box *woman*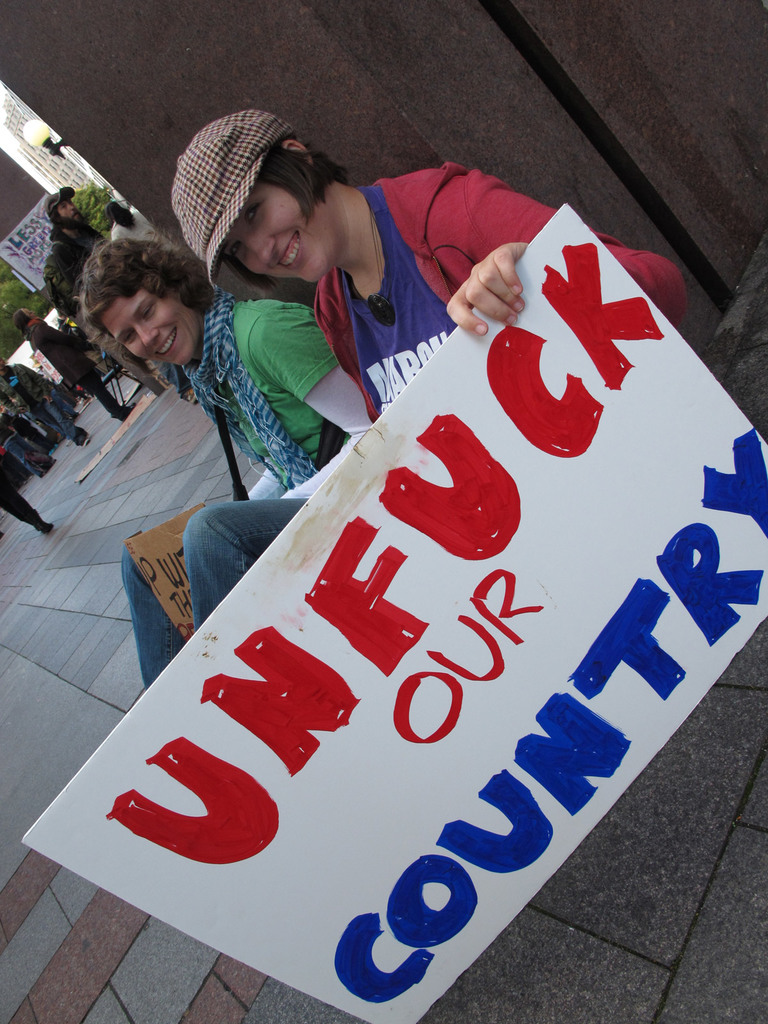
180, 114, 692, 417
